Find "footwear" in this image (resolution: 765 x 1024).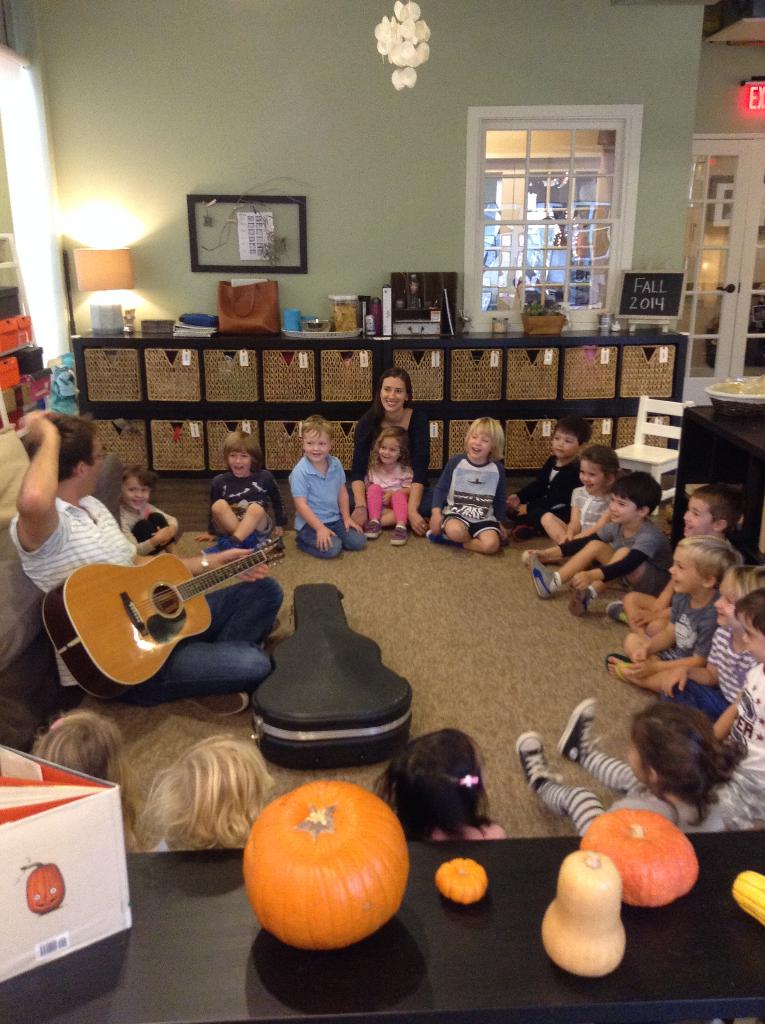
box=[522, 552, 565, 609].
